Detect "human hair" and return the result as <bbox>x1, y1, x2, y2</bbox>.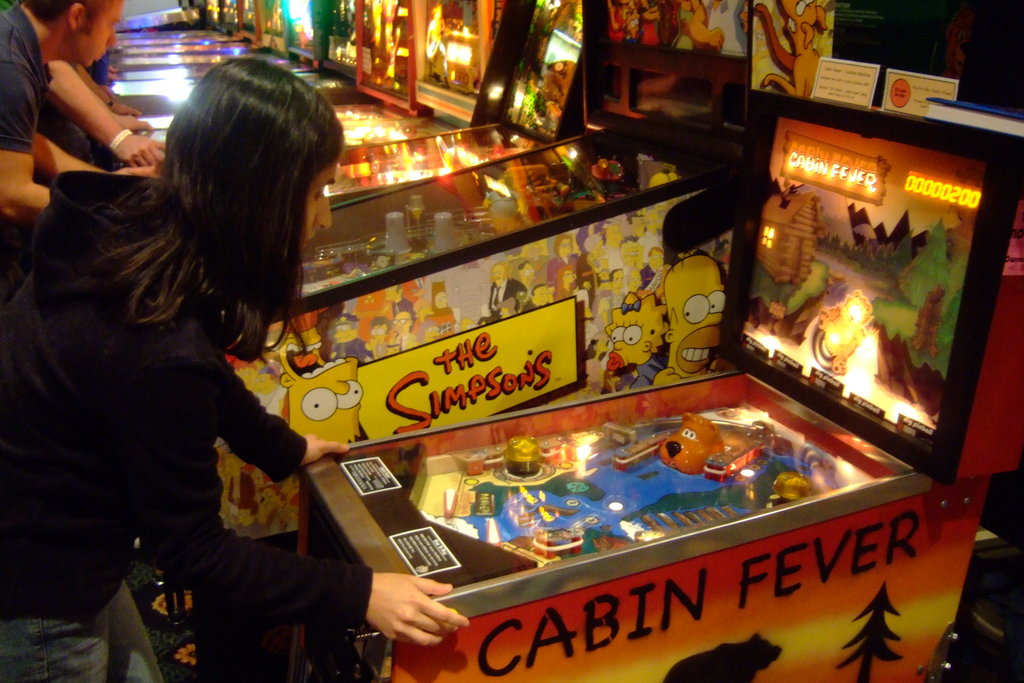
<bbox>70, 56, 324, 363</bbox>.
